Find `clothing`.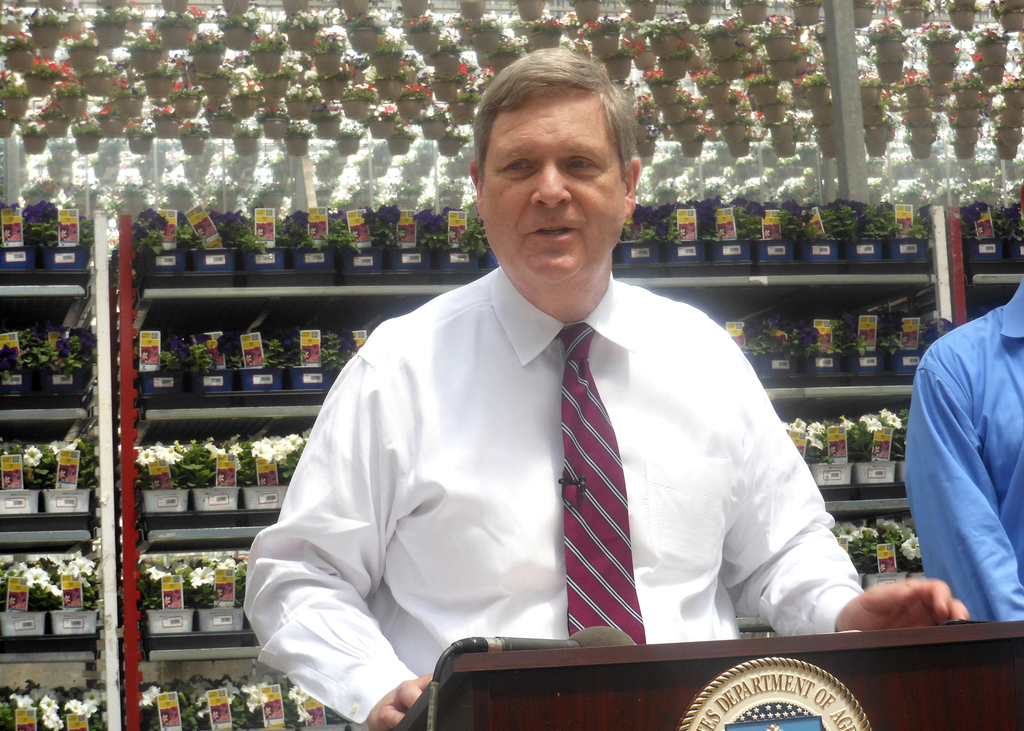
bbox(912, 267, 1023, 664).
